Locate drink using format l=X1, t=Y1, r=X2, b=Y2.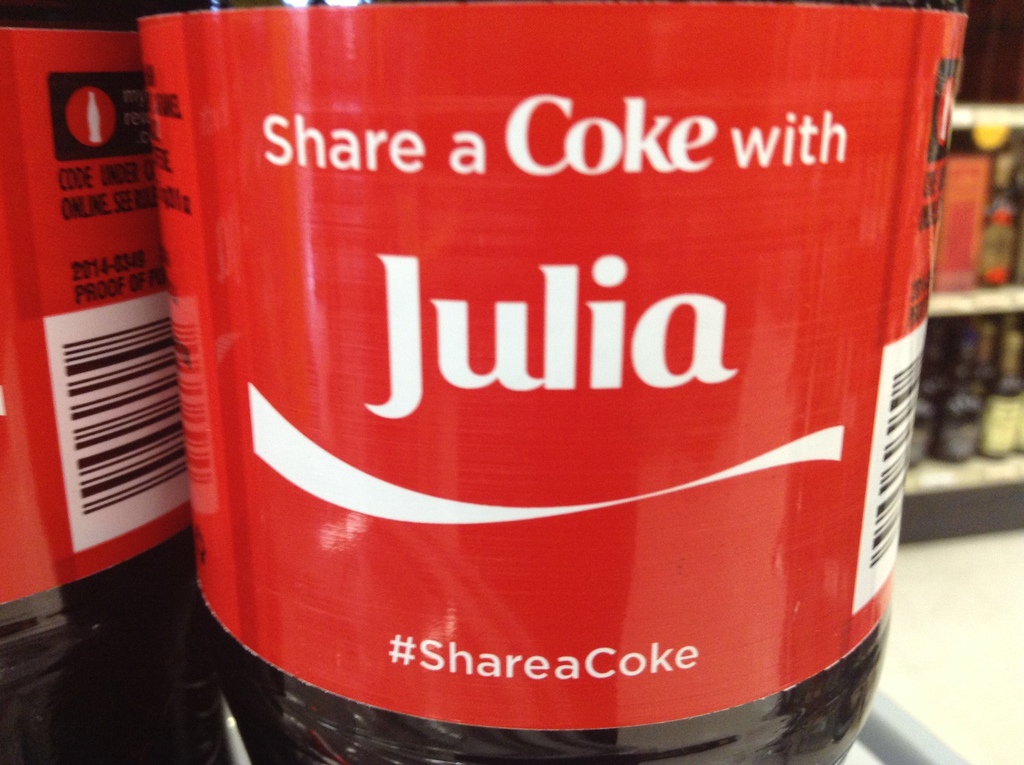
l=142, t=3, r=948, b=763.
